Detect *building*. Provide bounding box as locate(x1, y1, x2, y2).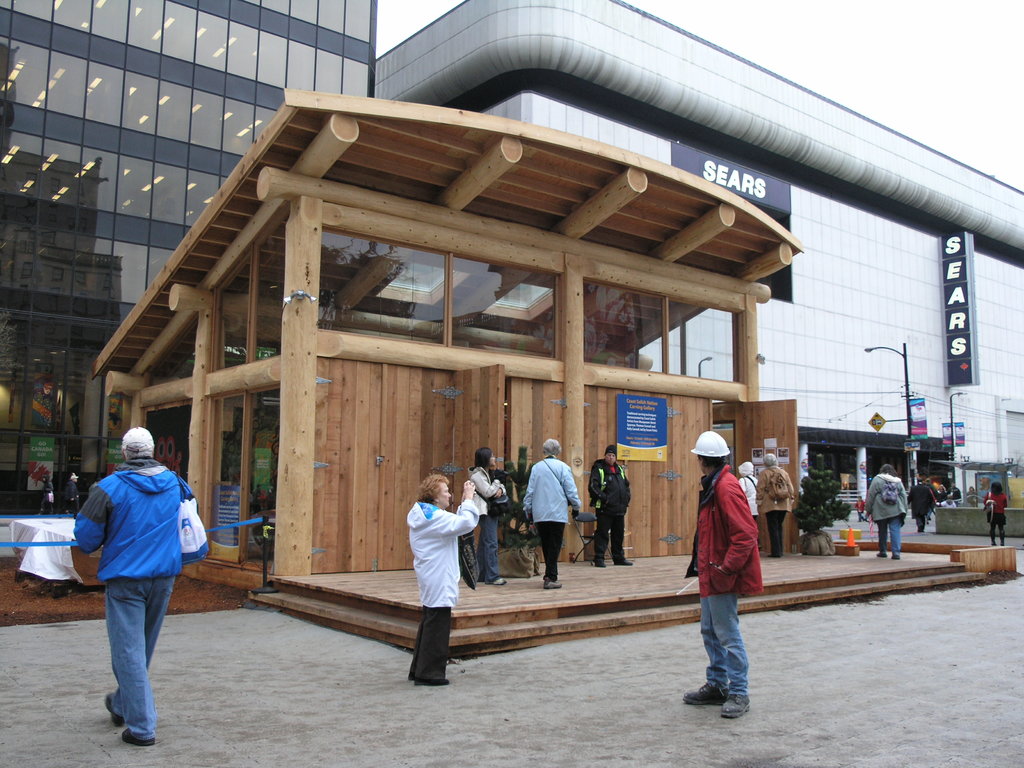
locate(0, 0, 380, 520).
